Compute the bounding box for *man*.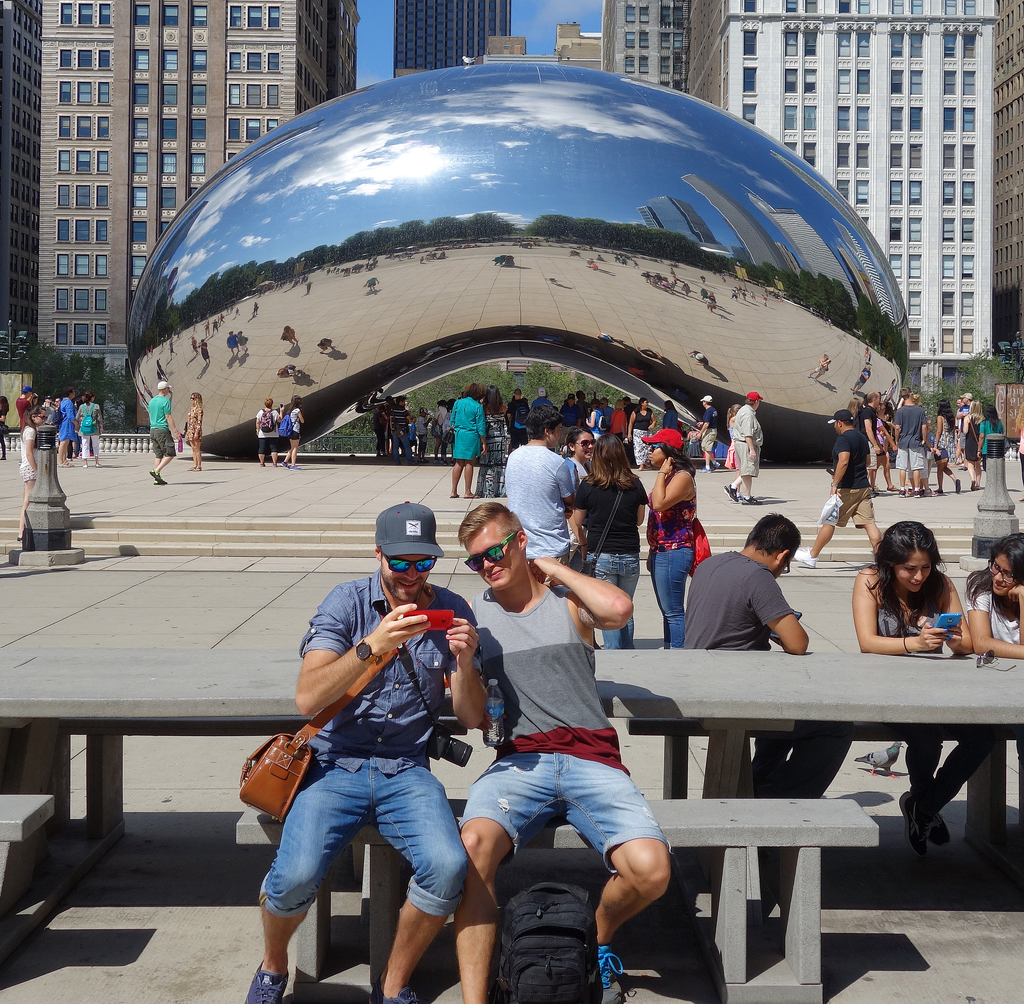
[795, 404, 877, 563].
